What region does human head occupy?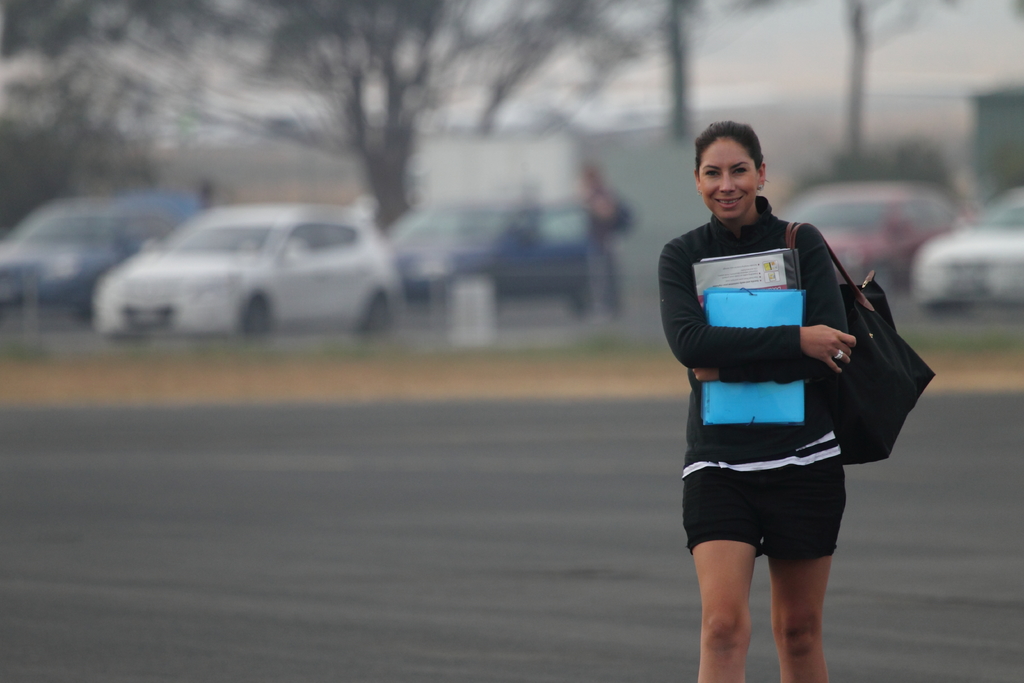
{"left": 687, "top": 121, "right": 780, "bottom": 204}.
